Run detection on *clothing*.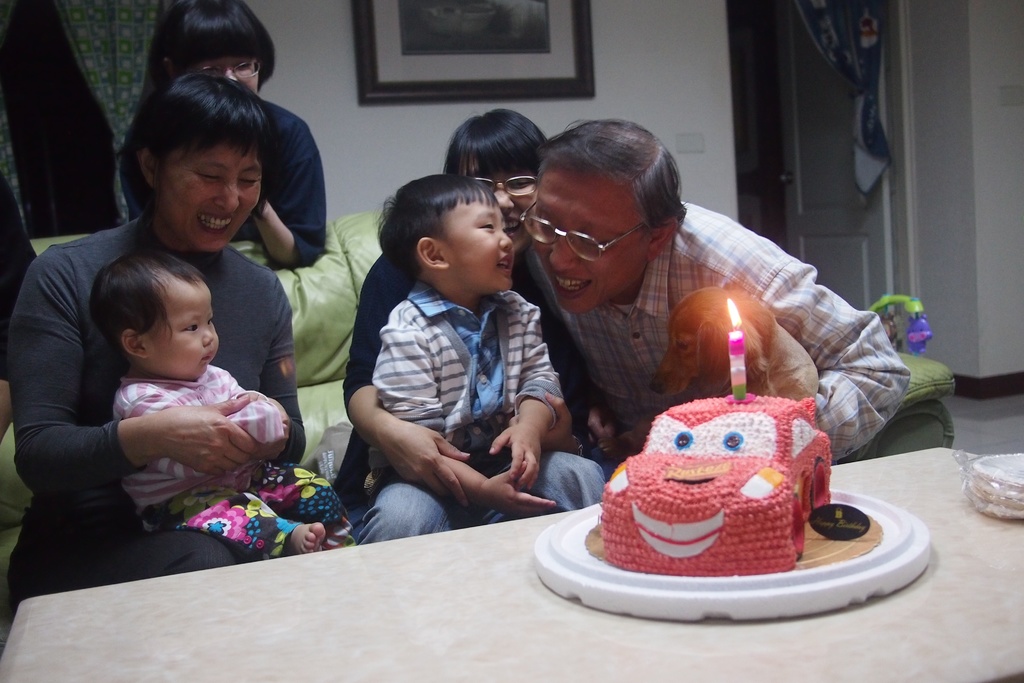
Result: rect(10, 206, 308, 623).
